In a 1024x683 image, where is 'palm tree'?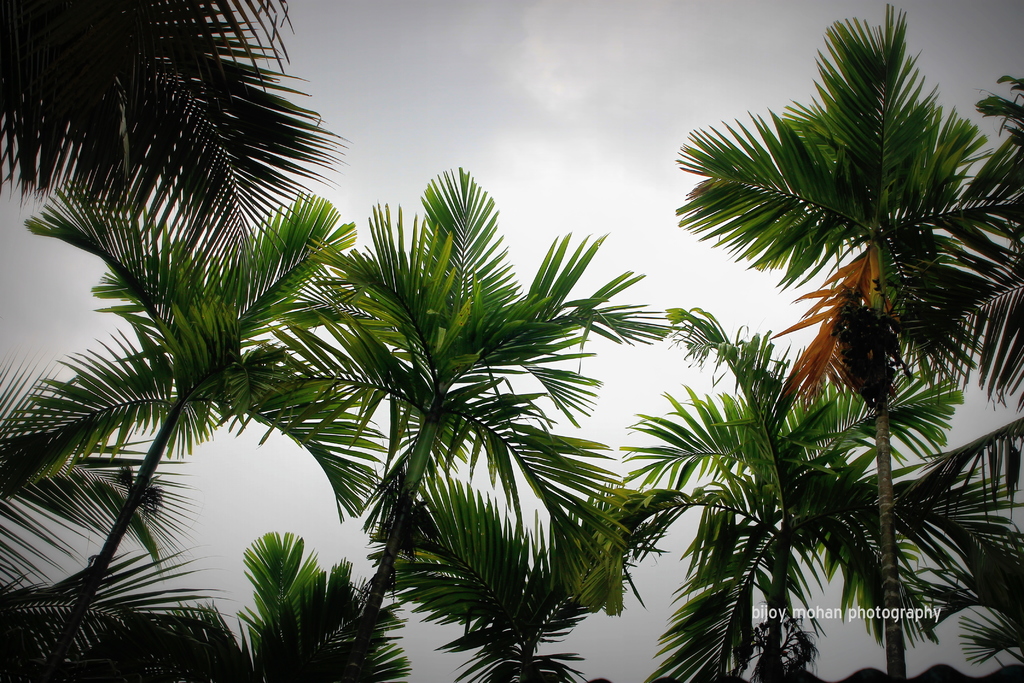
[x1=672, y1=0, x2=1018, y2=682].
